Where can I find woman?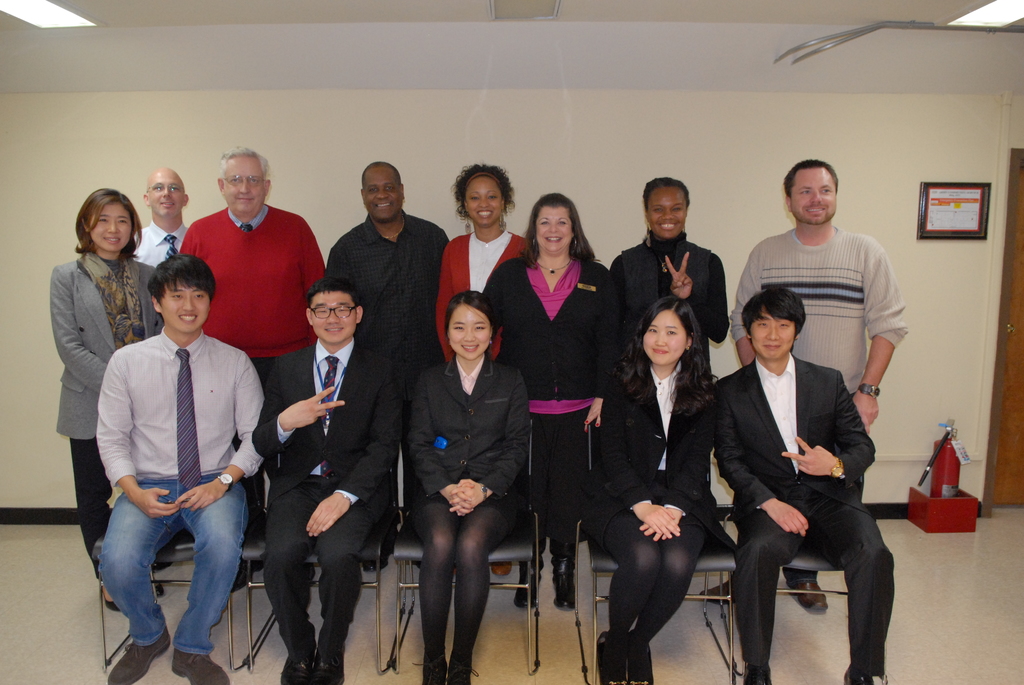
You can find it at <bbox>481, 192, 604, 617</bbox>.
